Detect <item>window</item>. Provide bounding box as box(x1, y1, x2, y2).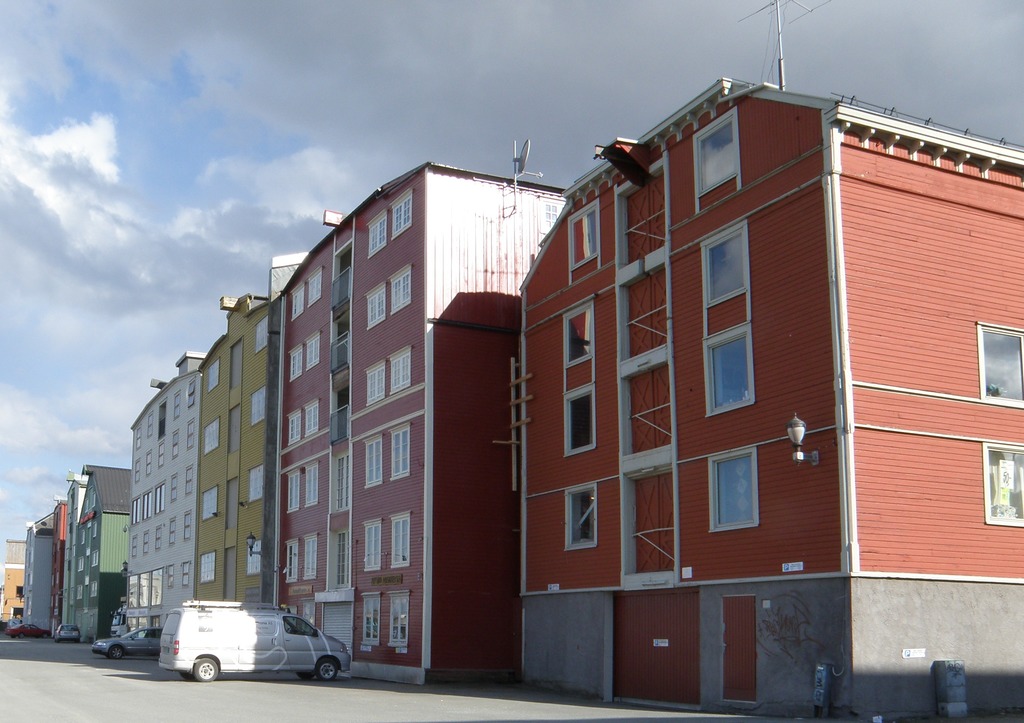
box(388, 266, 412, 317).
